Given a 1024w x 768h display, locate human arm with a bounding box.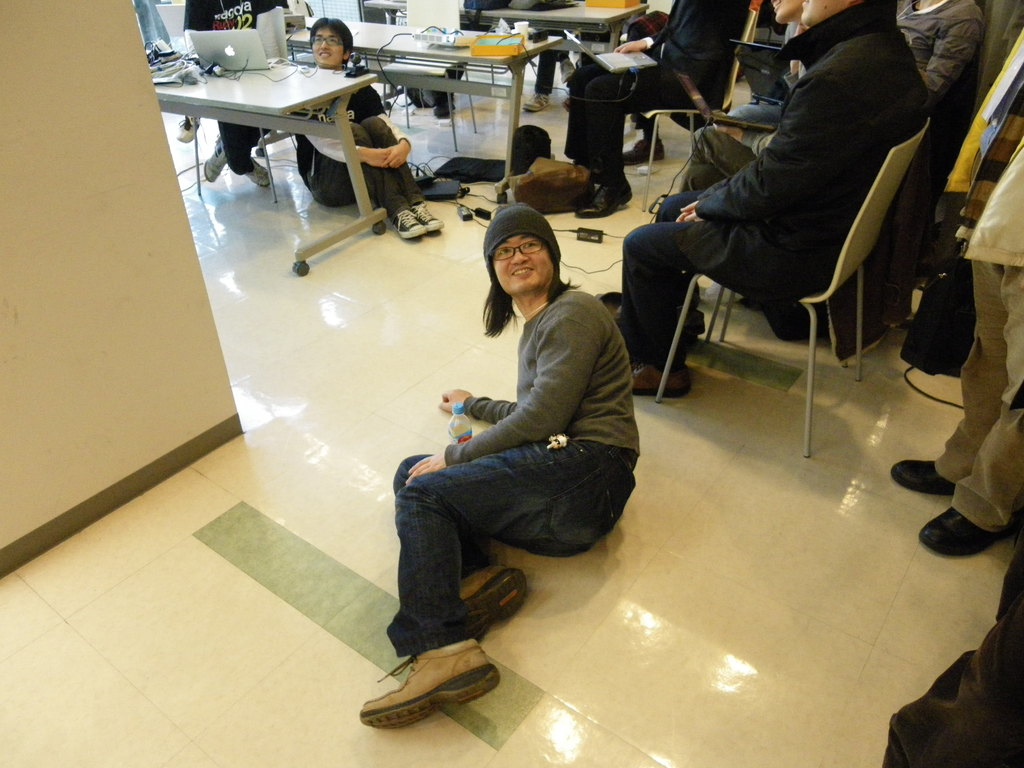
Located: x1=627, y1=16, x2=738, y2=81.
